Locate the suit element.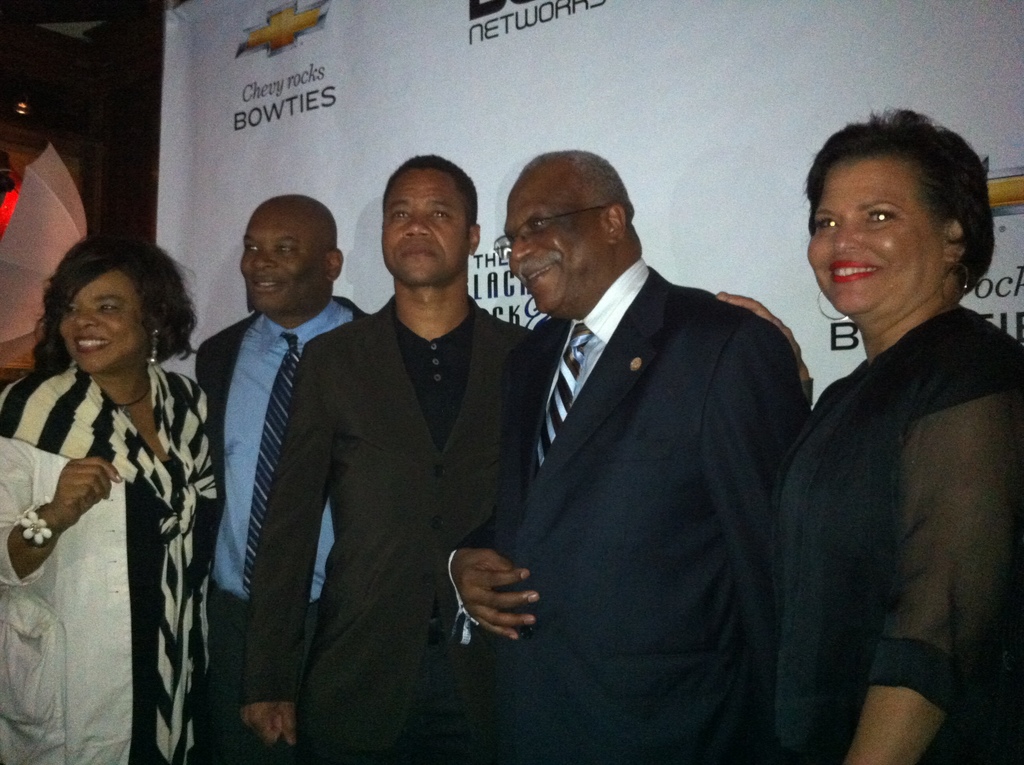
Element bbox: (left=451, top=259, right=812, bottom=764).
